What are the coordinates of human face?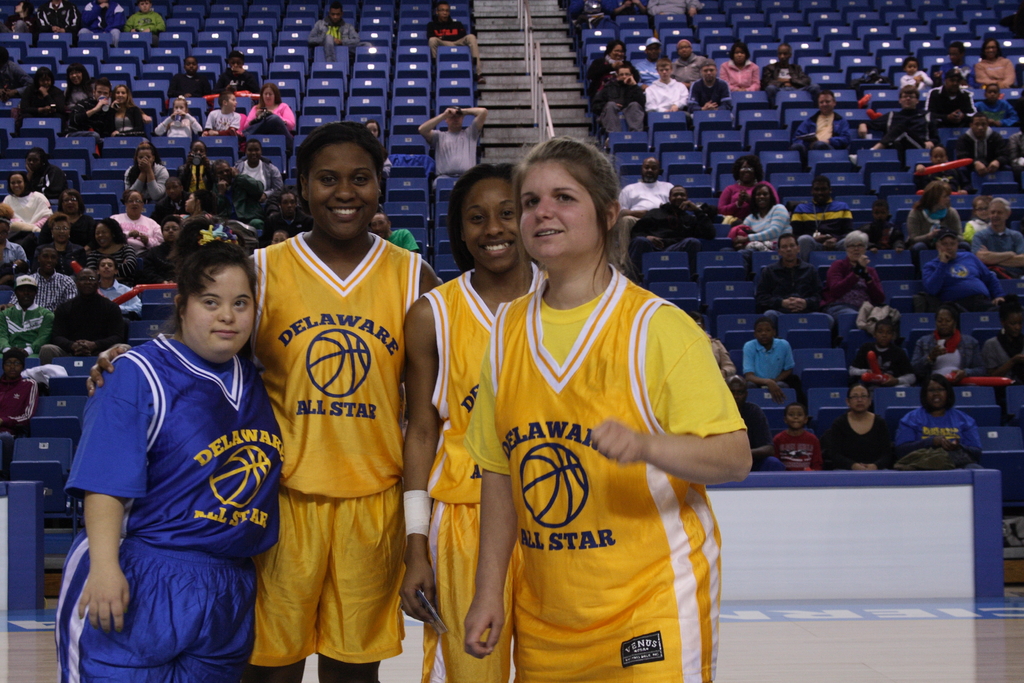
<bbox>189, 142, 202, 156</bbox>.
